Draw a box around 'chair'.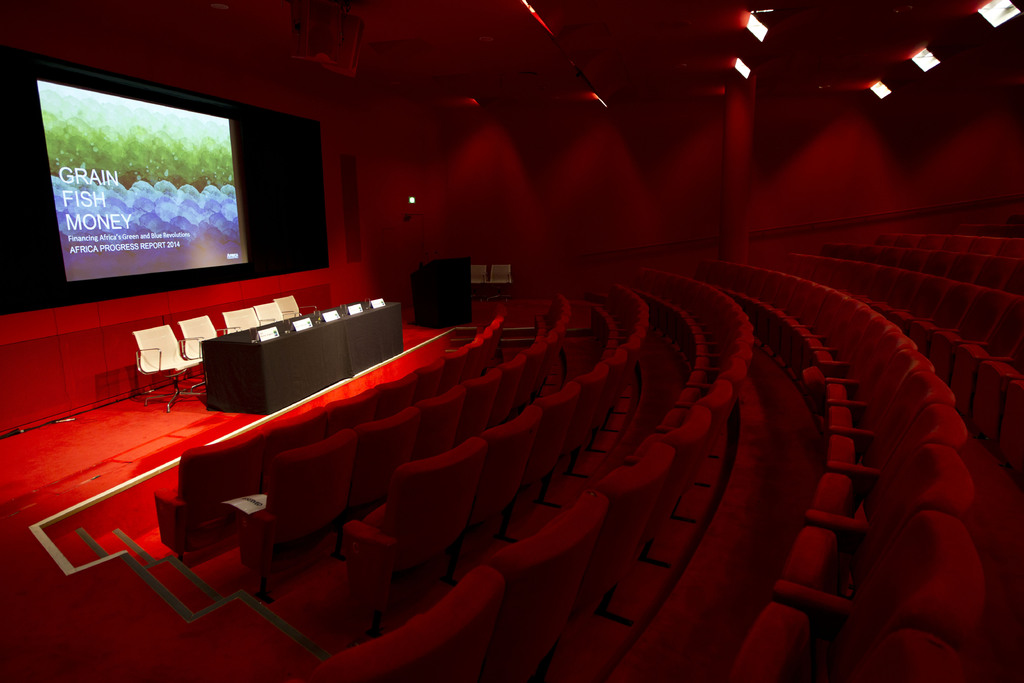
Rect(478, 404, 543, 534).
